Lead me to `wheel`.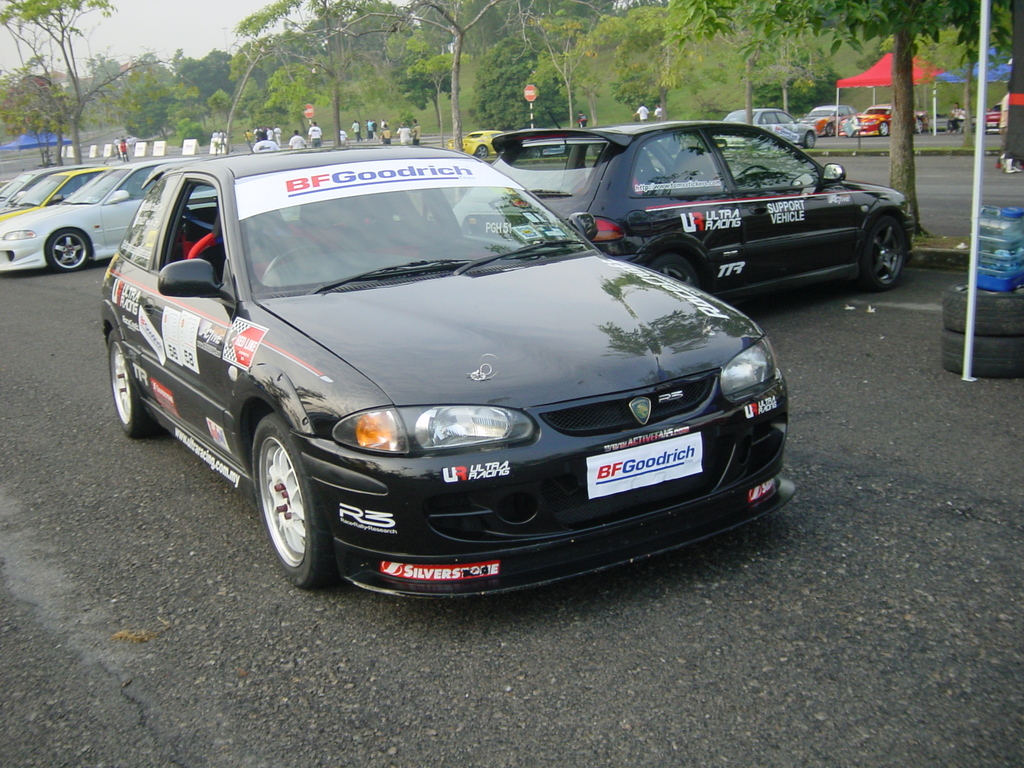
Lead to box(646, 253, 700, 289).
